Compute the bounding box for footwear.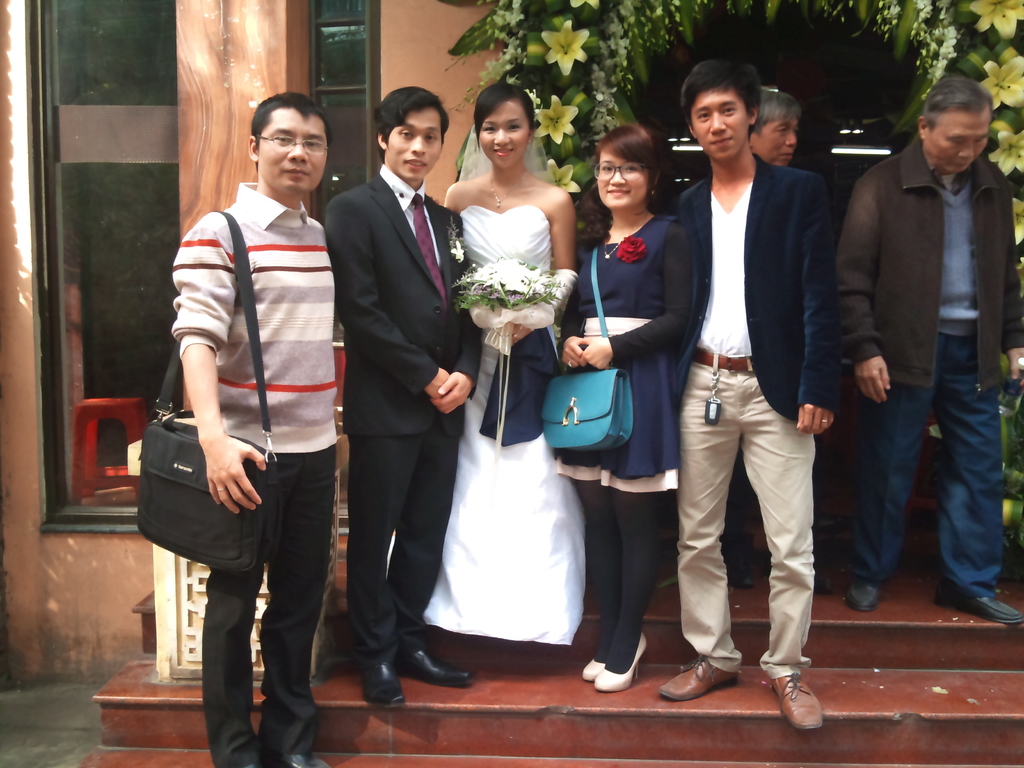
bbox=[762, 666, 830, 735].
